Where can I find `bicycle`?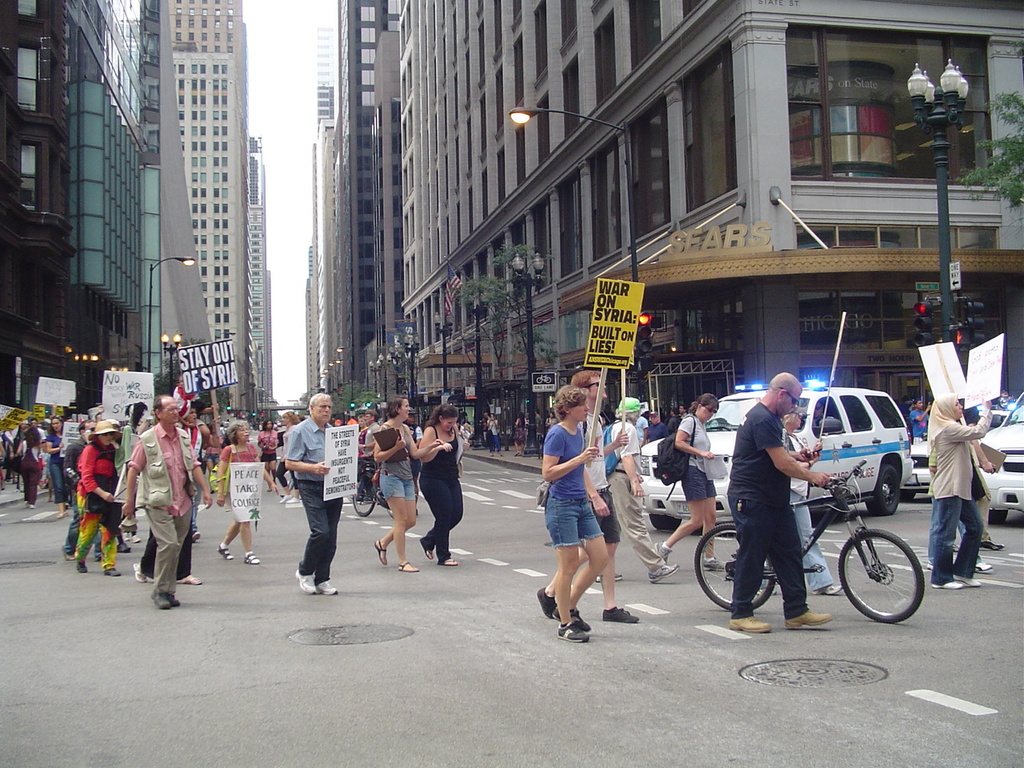
You can find it at select_region(350, 461, 398, 518).
